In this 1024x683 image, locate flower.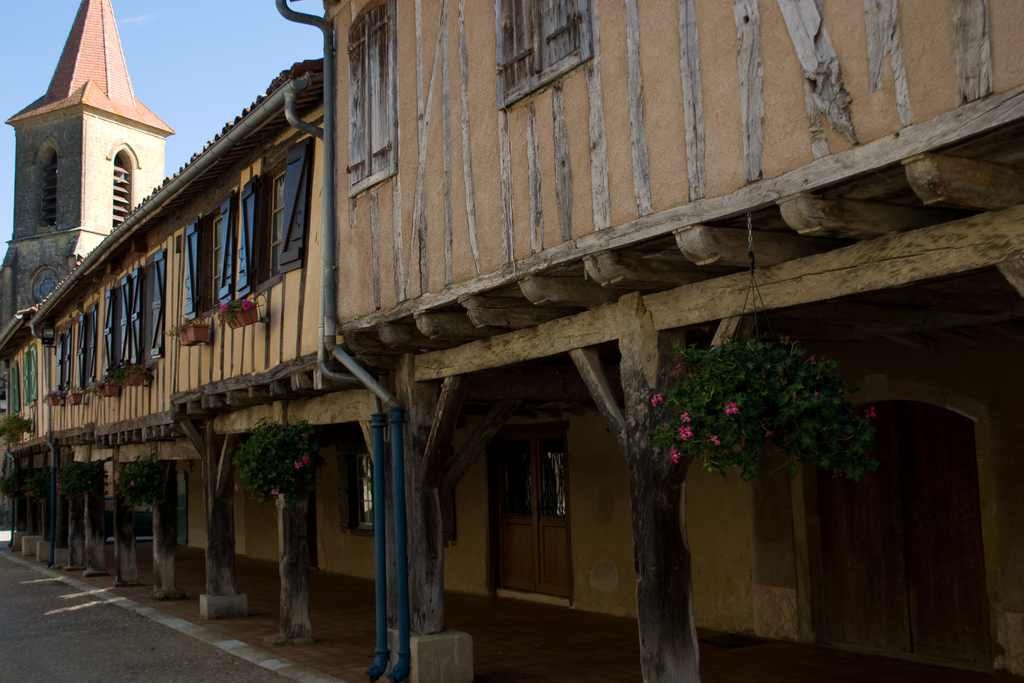
Bounding box: l=294, t=457, r=307, b=468.
